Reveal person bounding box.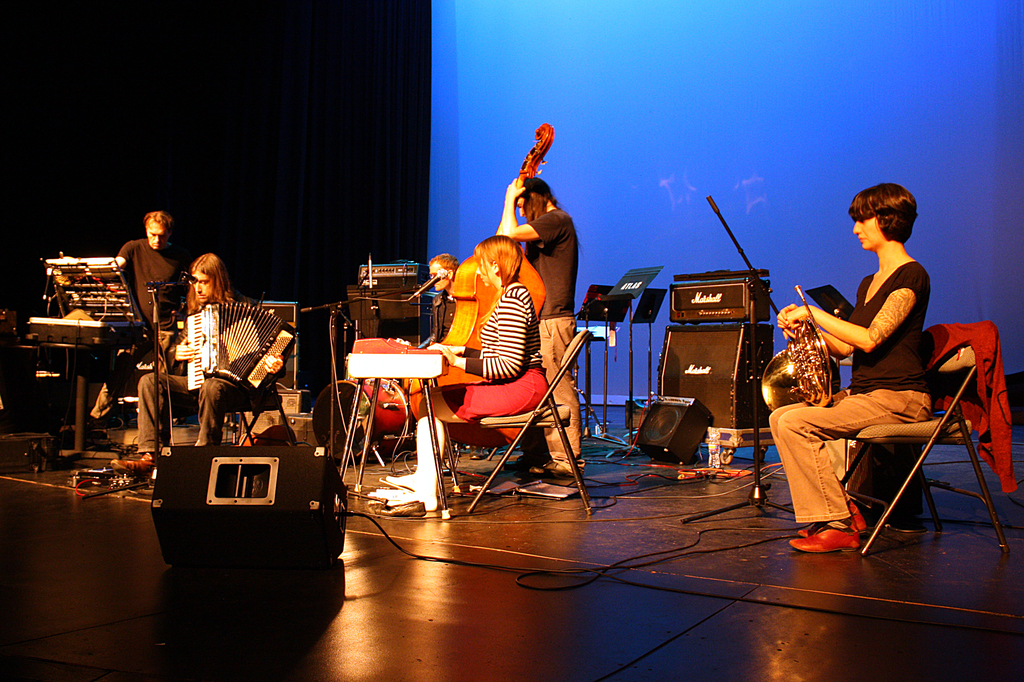
Revealed: region(84, 283, 141, 427).
